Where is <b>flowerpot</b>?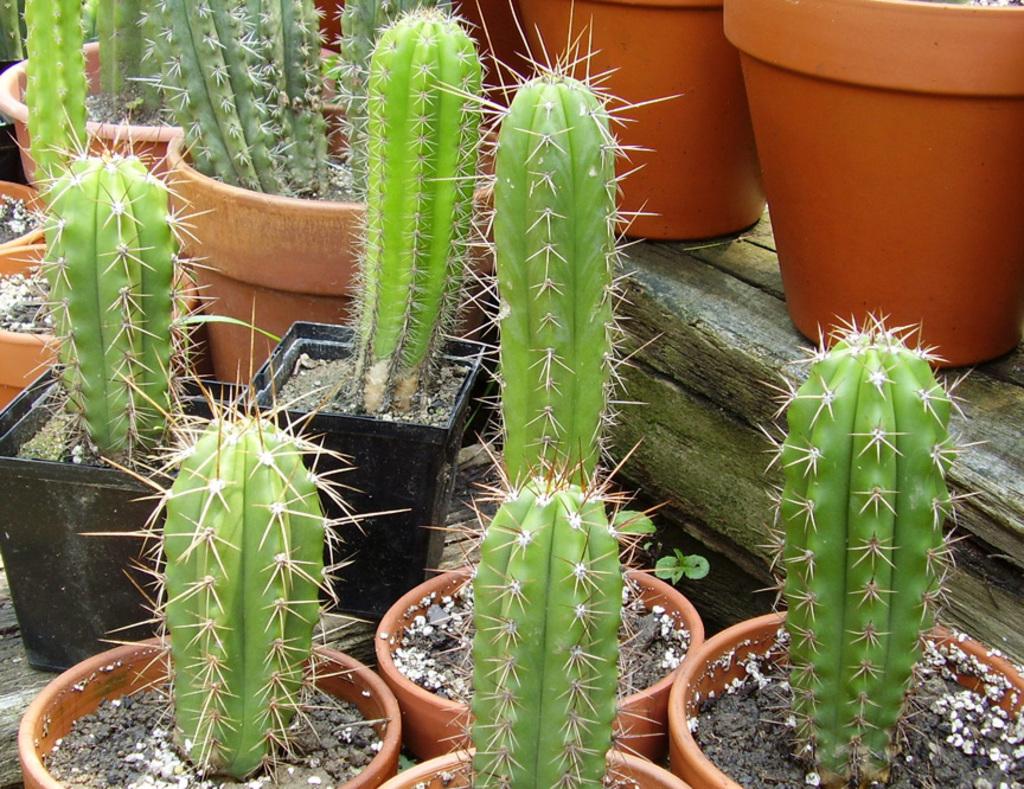
{"left": 418, "top": 578, "right": 710, "bottom": 770}.
